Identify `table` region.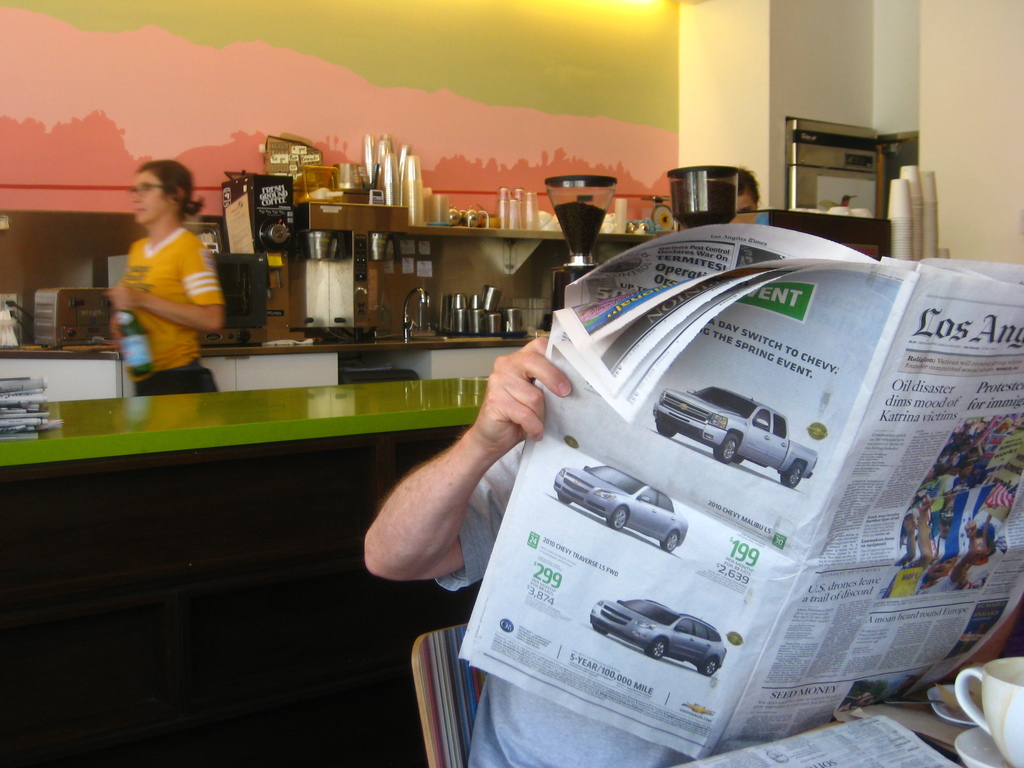
Region: crop(671, 648, 1023, 767).
